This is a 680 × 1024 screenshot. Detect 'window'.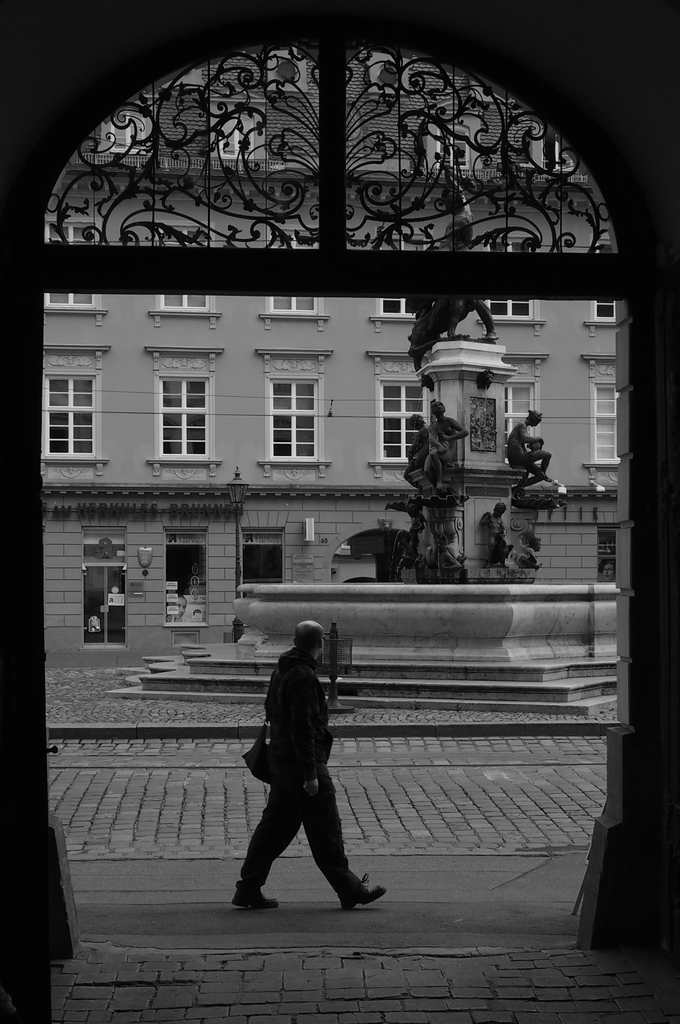
[x1=39, y1=214, x2=107, y2=317].
